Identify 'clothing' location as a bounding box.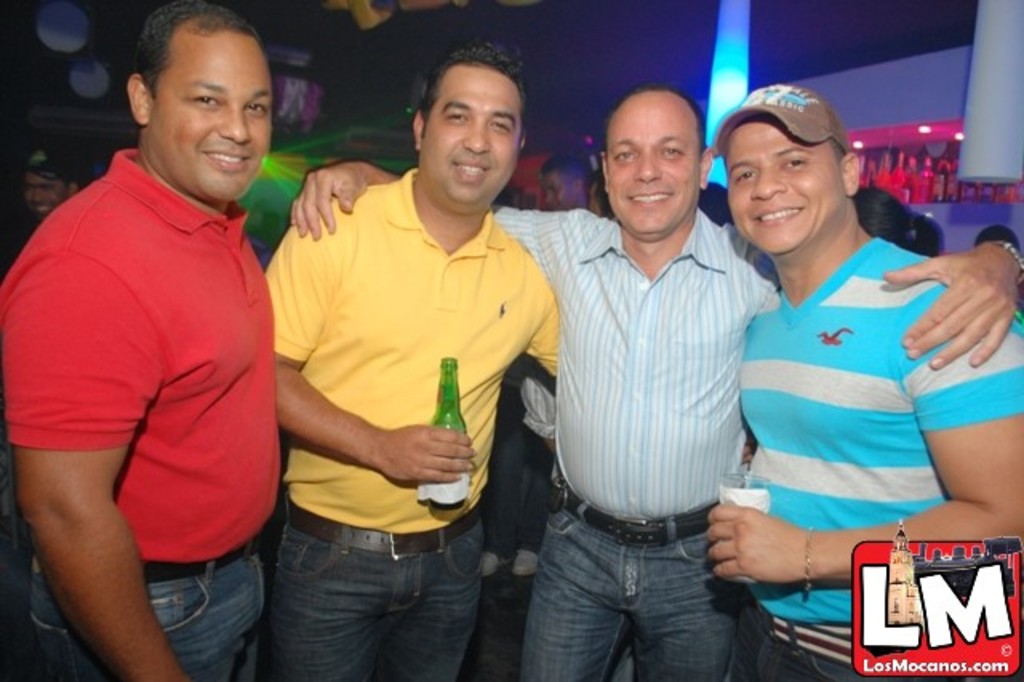
Rect(0, 144, 282, 680).
